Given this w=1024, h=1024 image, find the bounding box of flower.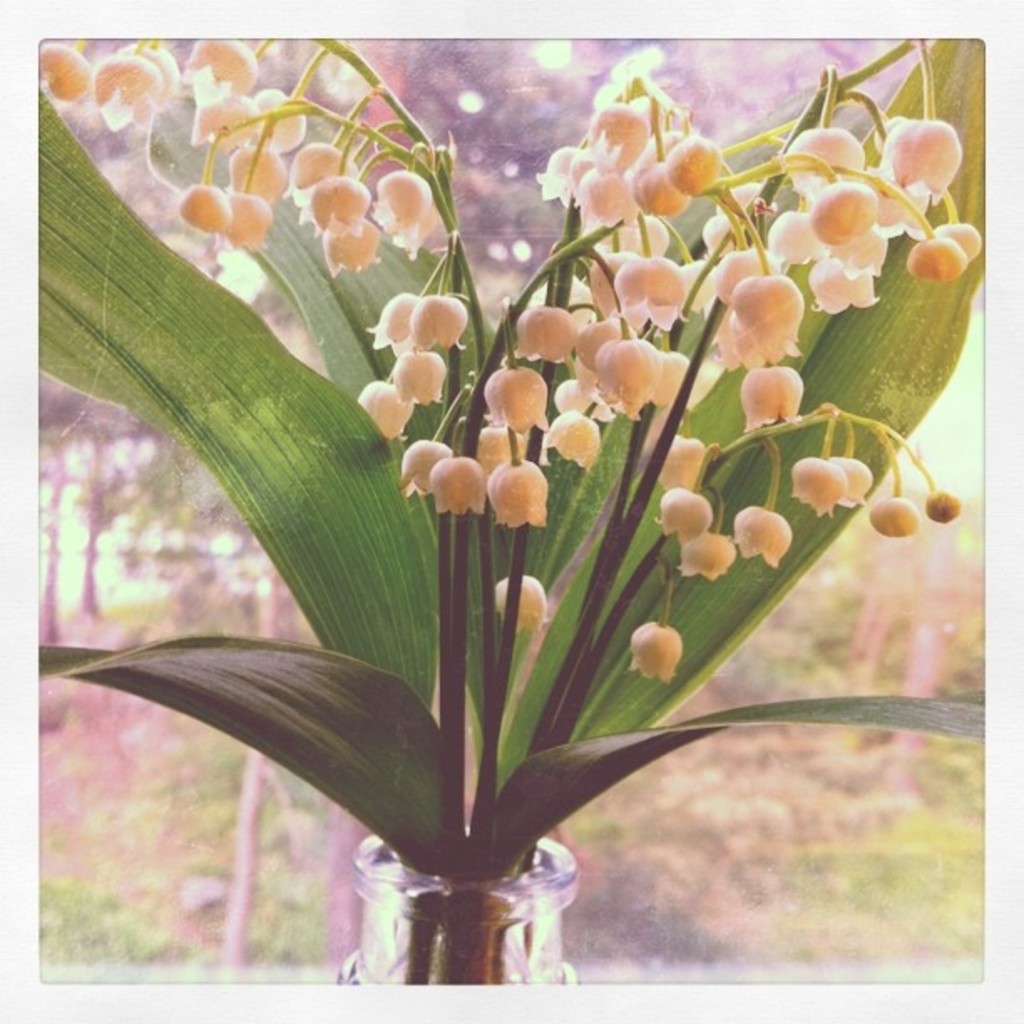
locate(790, 455, 847, 519).
